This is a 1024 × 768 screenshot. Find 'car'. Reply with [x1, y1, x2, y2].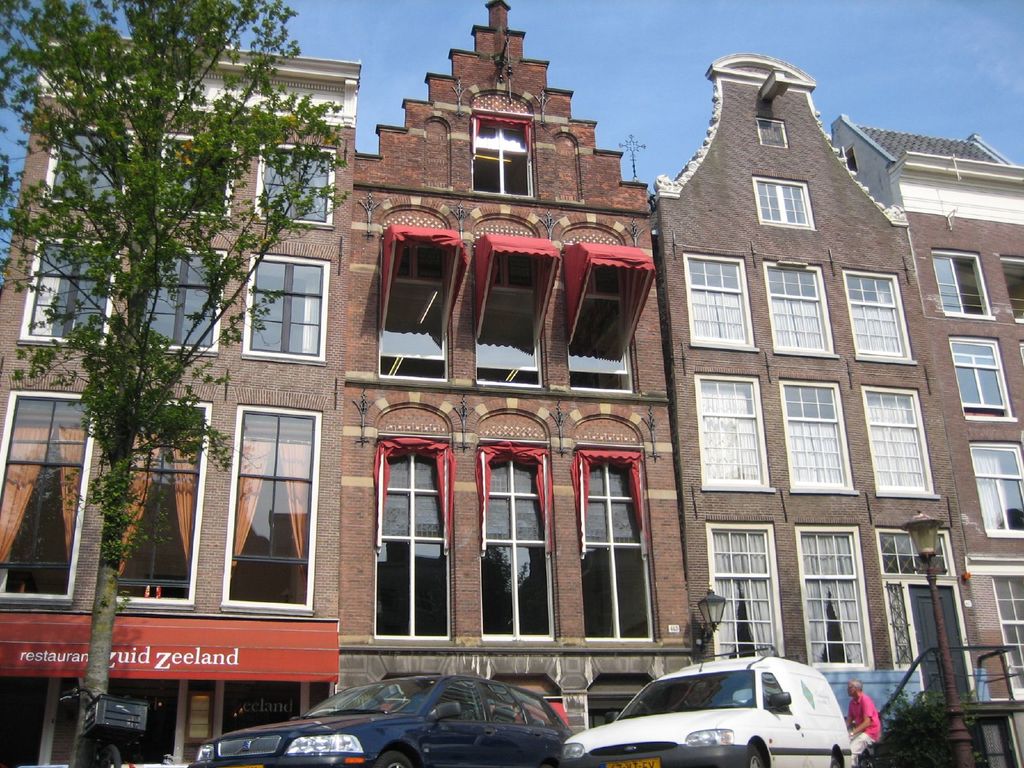
[195, 657, 579, 767].
